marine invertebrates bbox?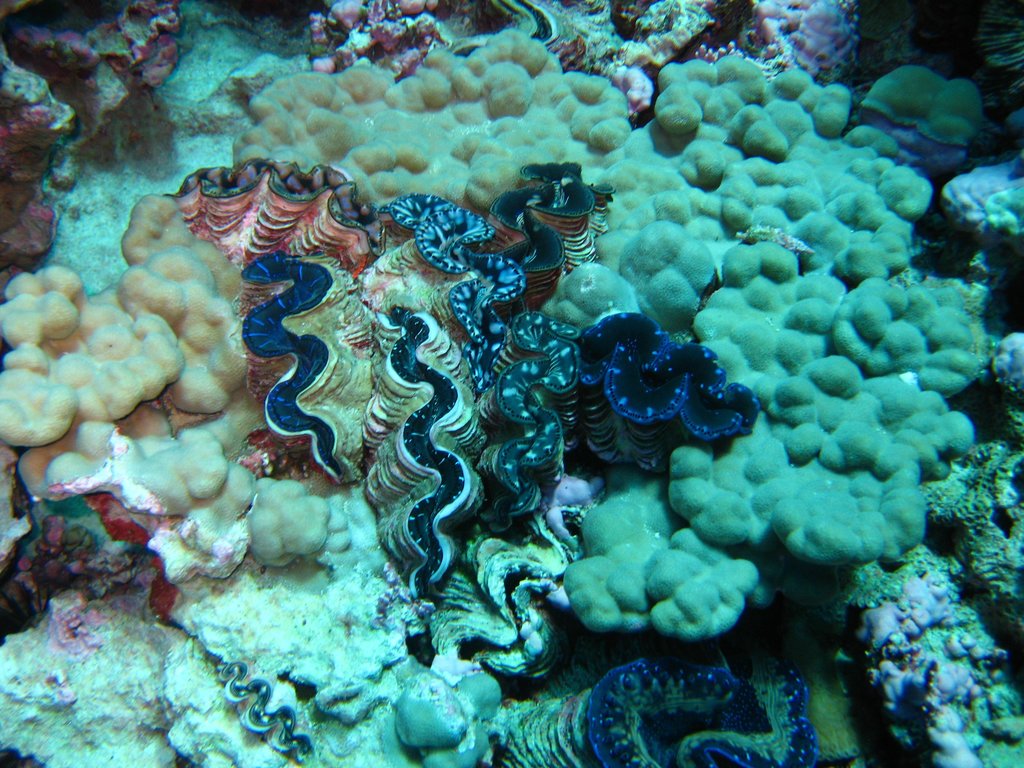
909,434,1023,680
